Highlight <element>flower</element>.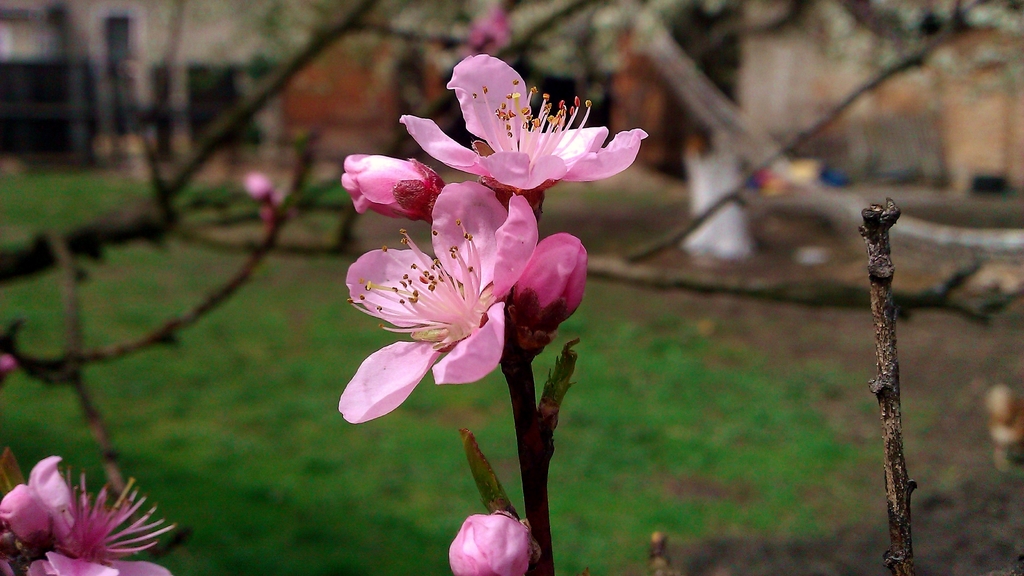
Highlighted region: 440:513:536:575.
